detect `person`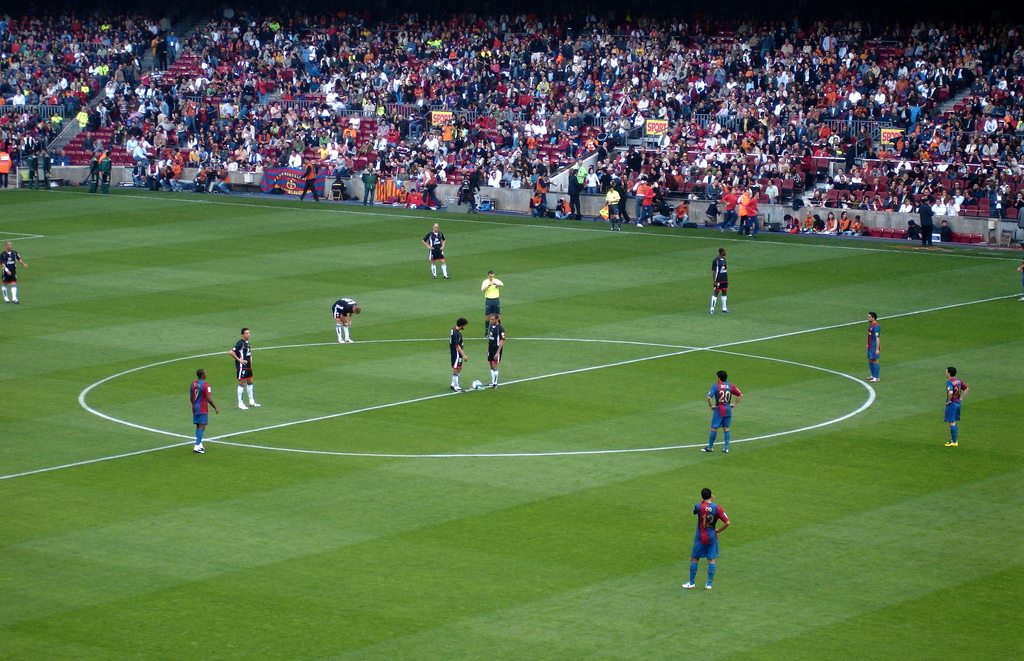
pyautogui.locateOnScreen(0, 149, 11, 191)
